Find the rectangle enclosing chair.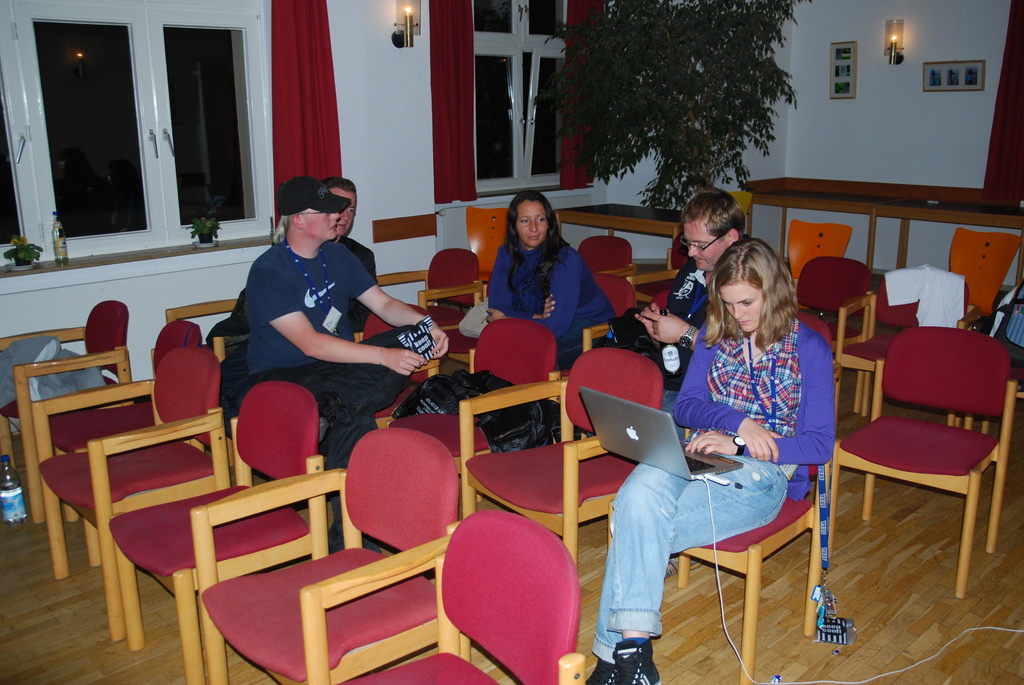
pyautogui.locateOnScreen(303, 509, 585, 684).
